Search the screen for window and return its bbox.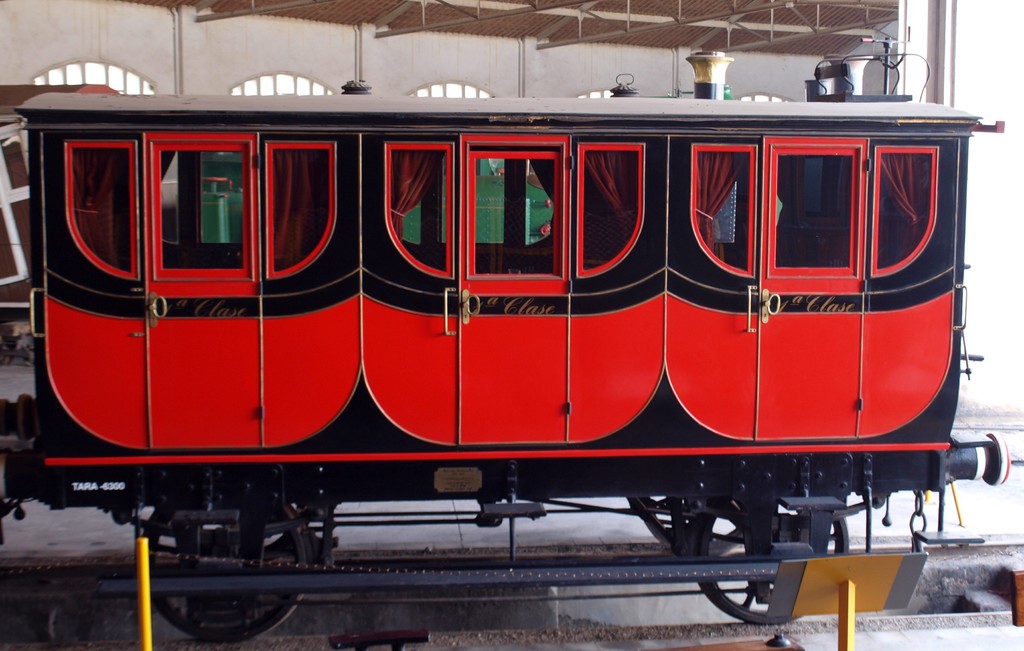
Found: <region>741, 93, 786, 102</region>.
